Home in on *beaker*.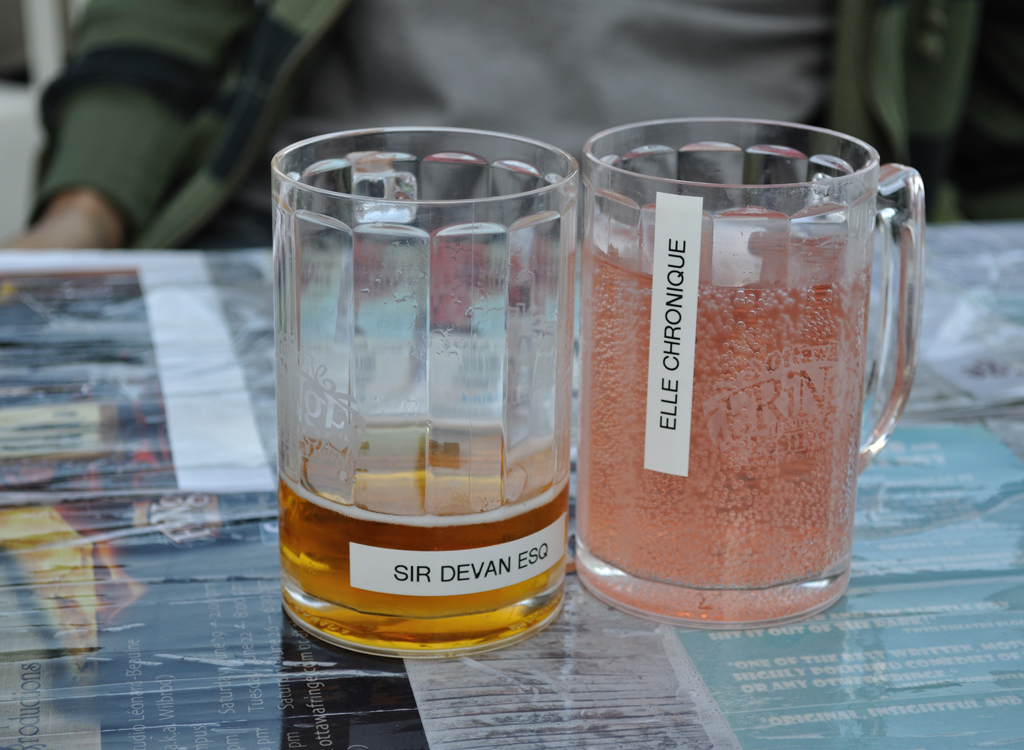
Homed in at <box>573,117,924,629</box>.
